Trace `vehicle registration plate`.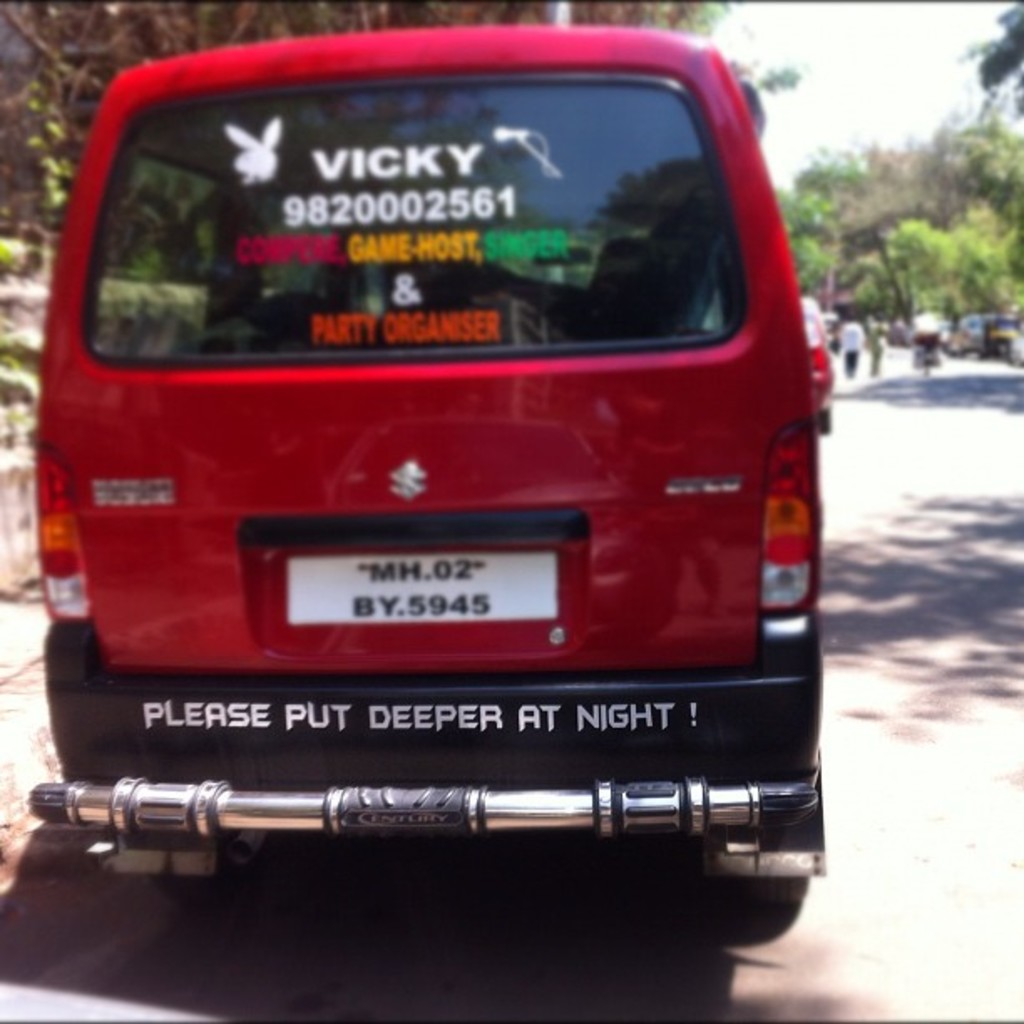
Traced to 289 556 554 627.
